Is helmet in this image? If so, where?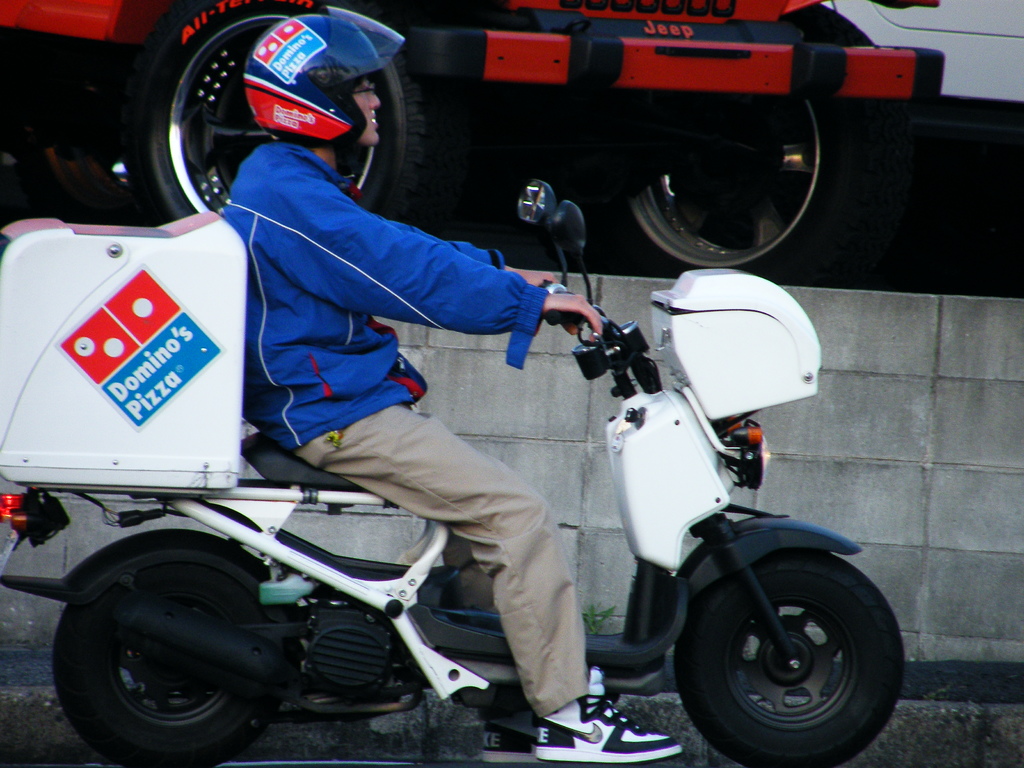
Yes, at <box>249,10,405,146</box>.
